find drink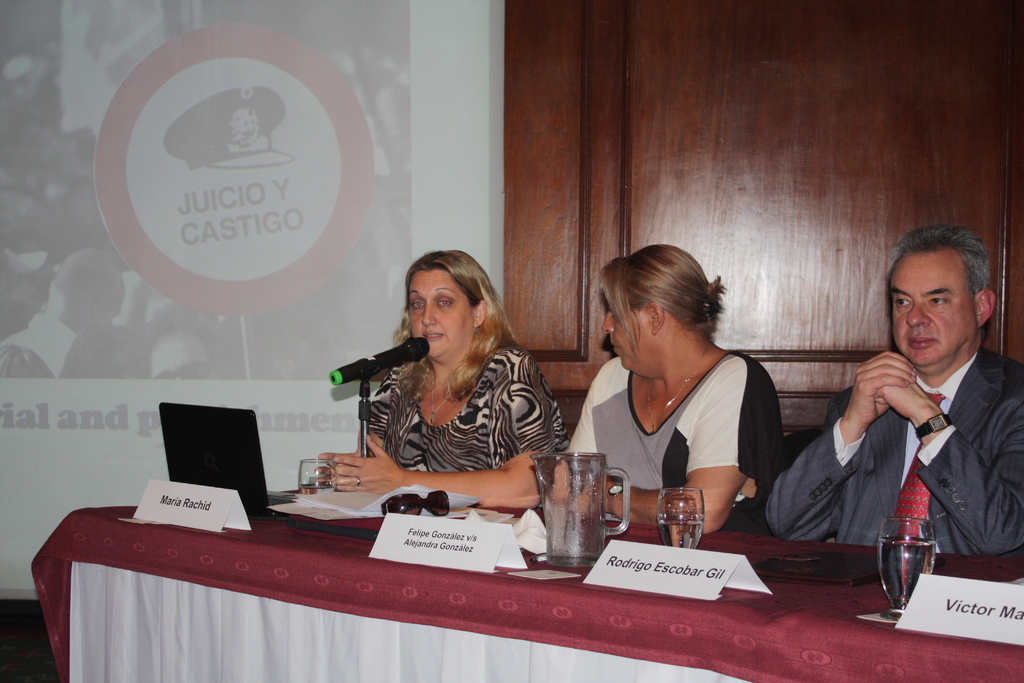
detection(299, 483, 337, 495)
